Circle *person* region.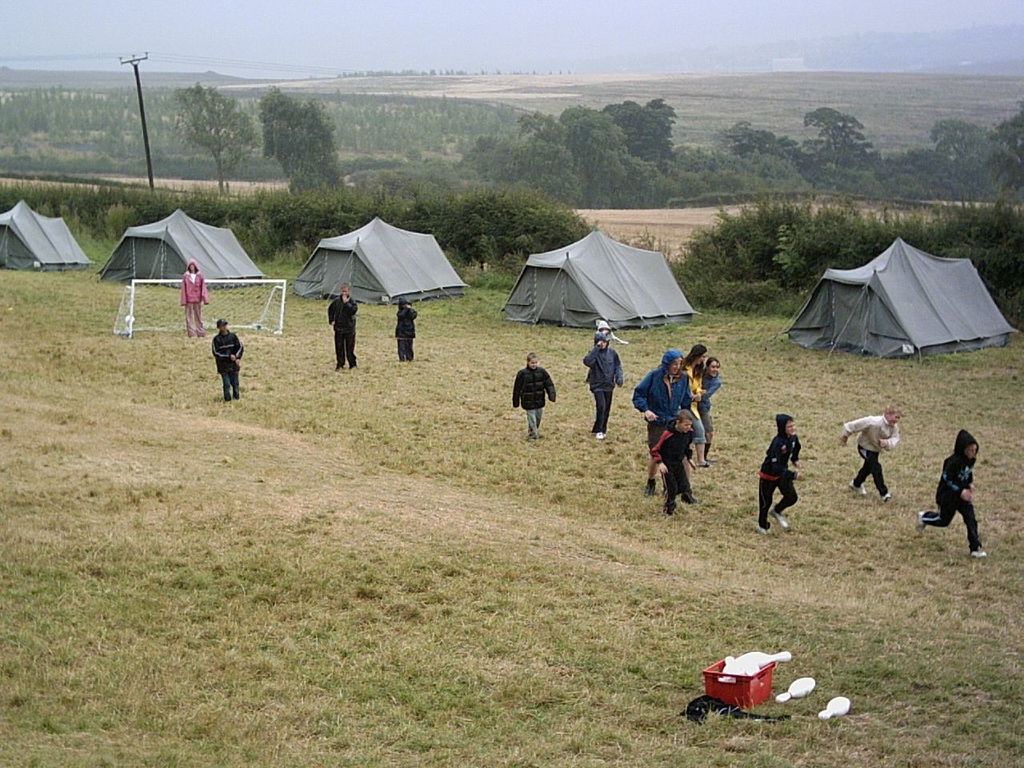
Region: bbox=[511, 354, 559, 436].
